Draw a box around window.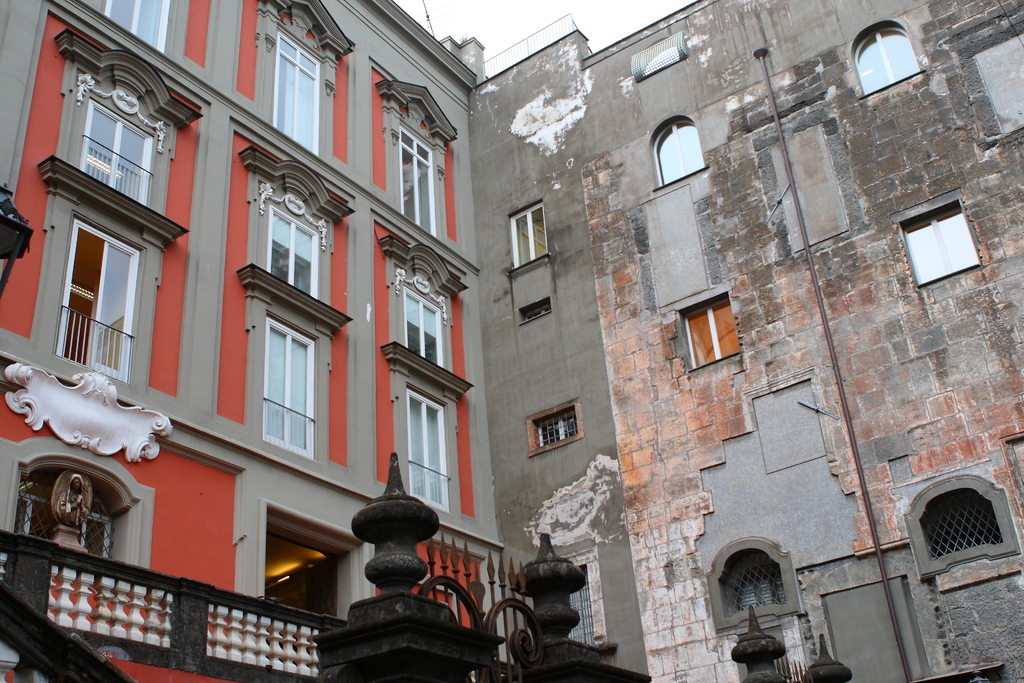
detection(926, 484, 1006, 561).
